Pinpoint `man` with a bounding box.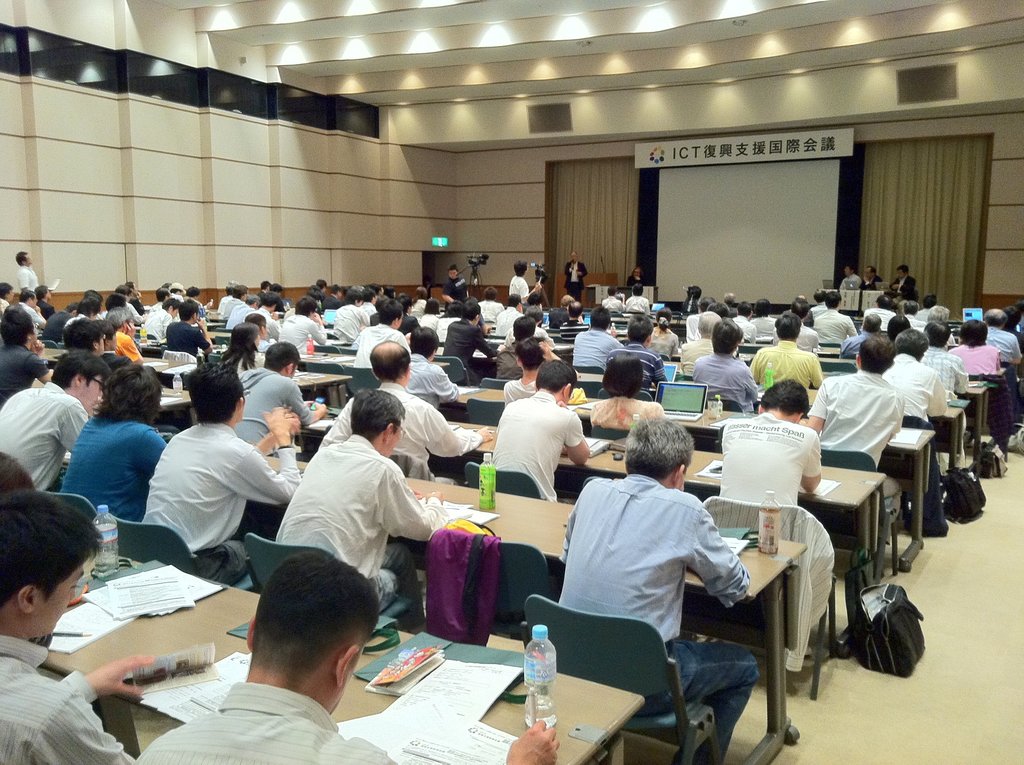
x1=693, y1=316, x2=761, y2=410.
